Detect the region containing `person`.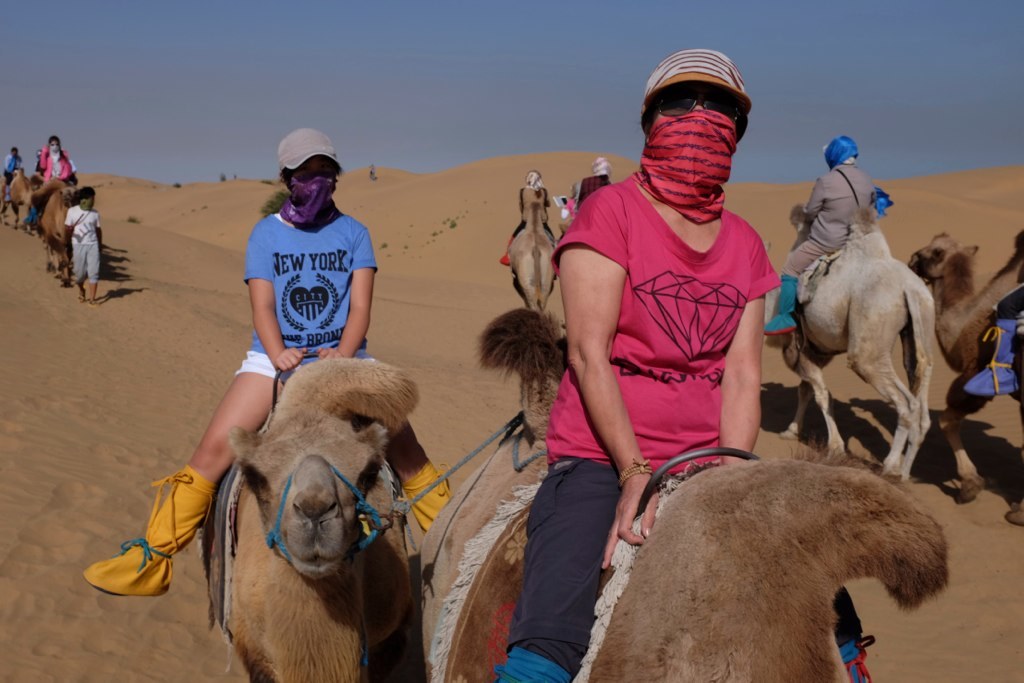
x1=0 y1=148 x2=26 y2=193.
